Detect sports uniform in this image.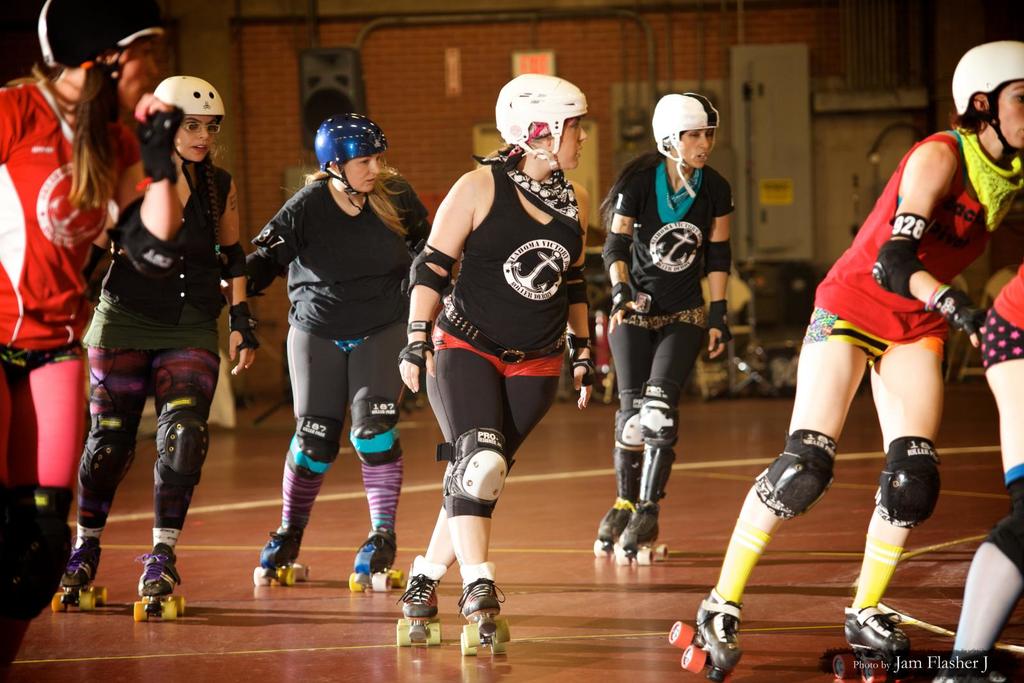
Detection: (x1=86, y1=170, x2=253, y2=559).
